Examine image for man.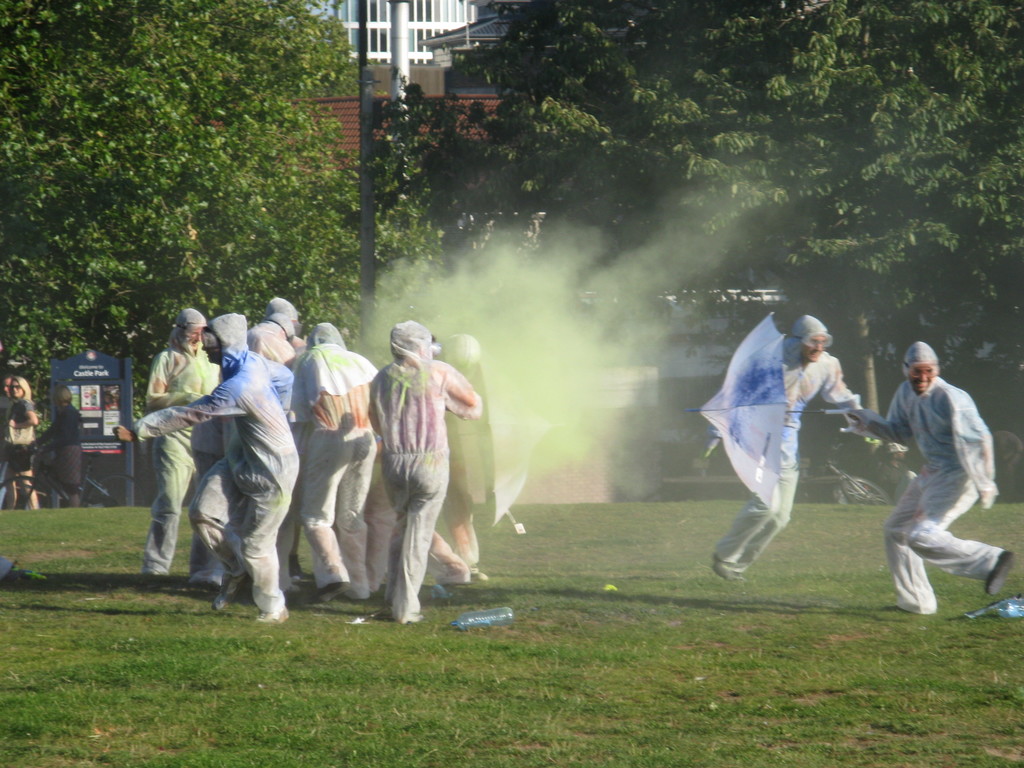
Examination result: <box>684,315,867,577</box>.
